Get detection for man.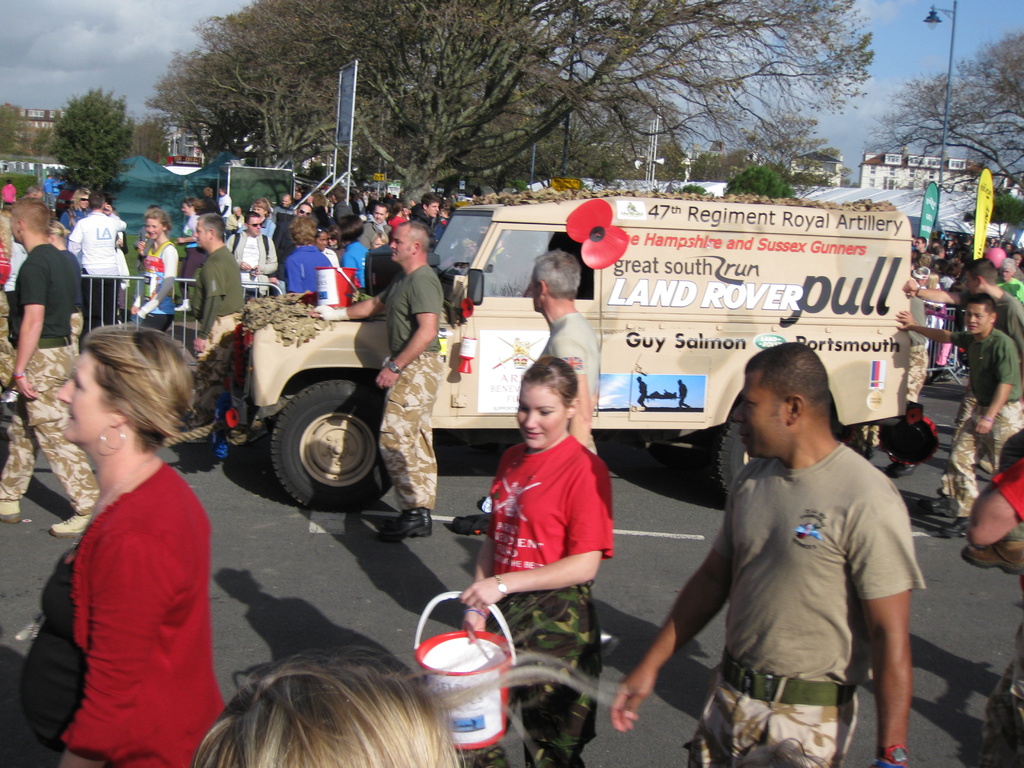
Detection: bbox(64, 192, 130, 327).
